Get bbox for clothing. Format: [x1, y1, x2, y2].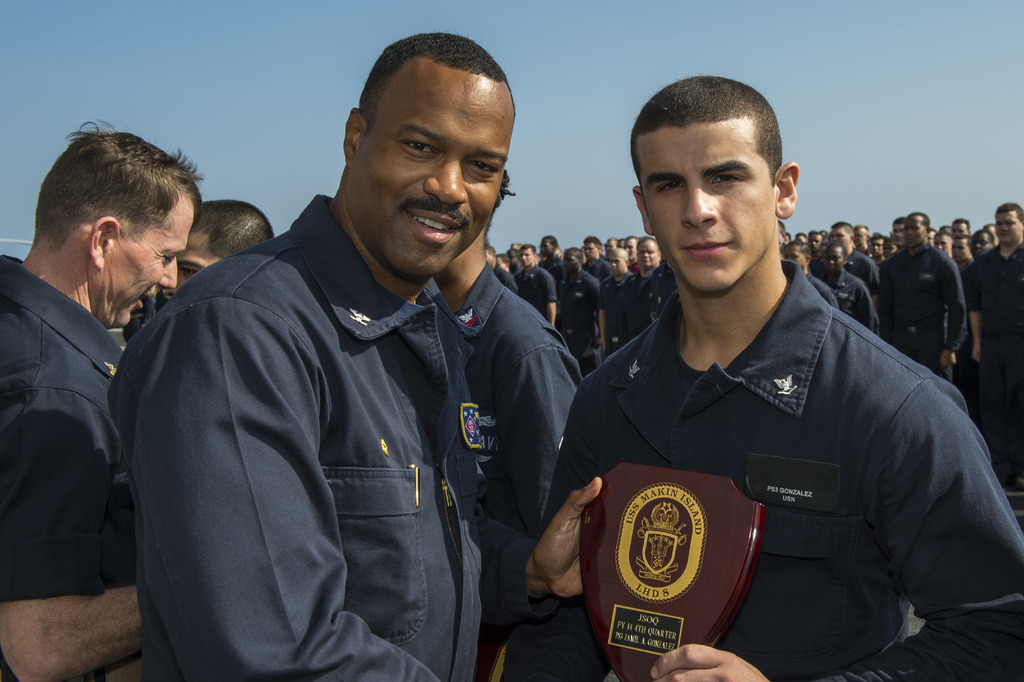
[815, 269, 895, 337].
